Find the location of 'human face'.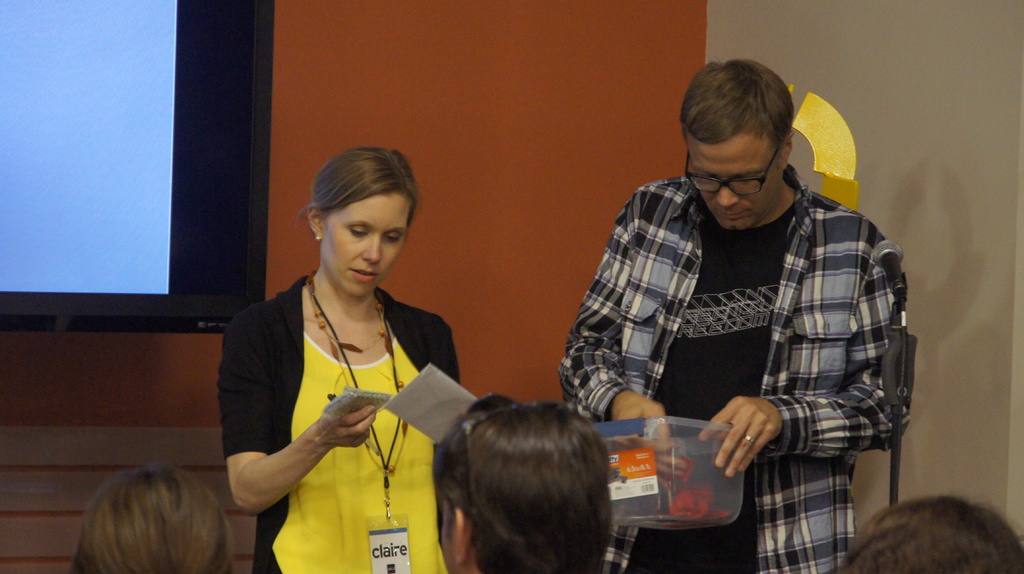
Location: crop(323, 188, 406, 298).
